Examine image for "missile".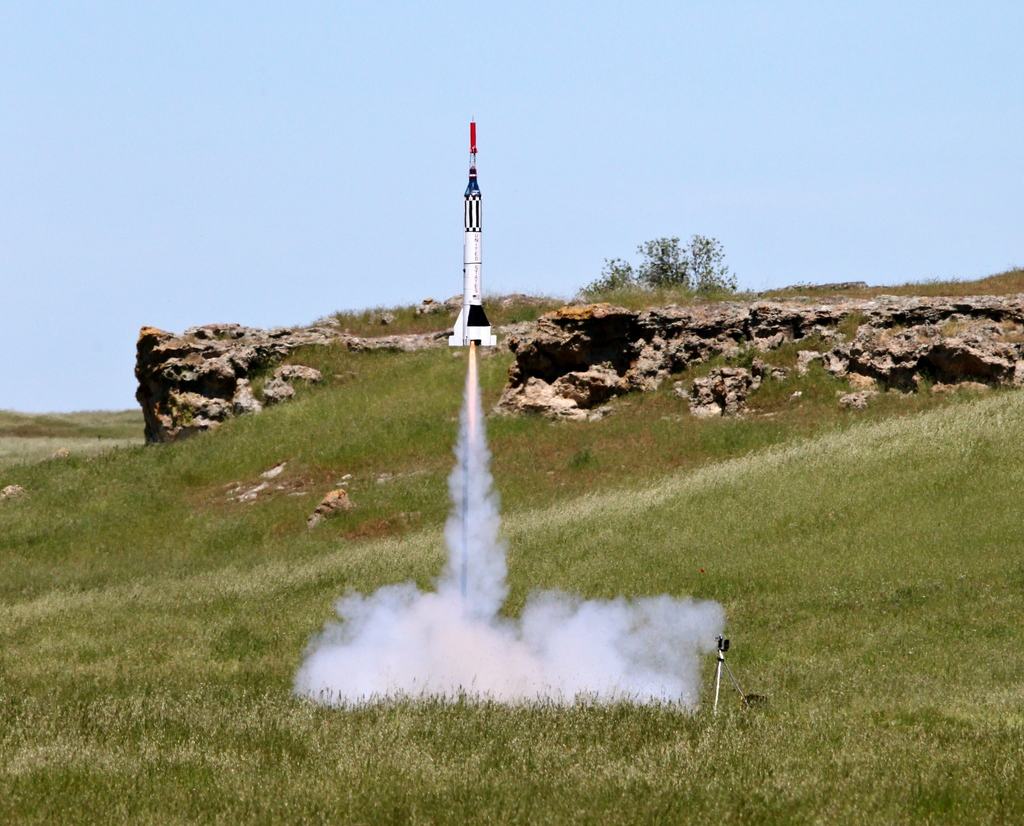
Examination result: <region>445, 120, 500, 349</region>.
